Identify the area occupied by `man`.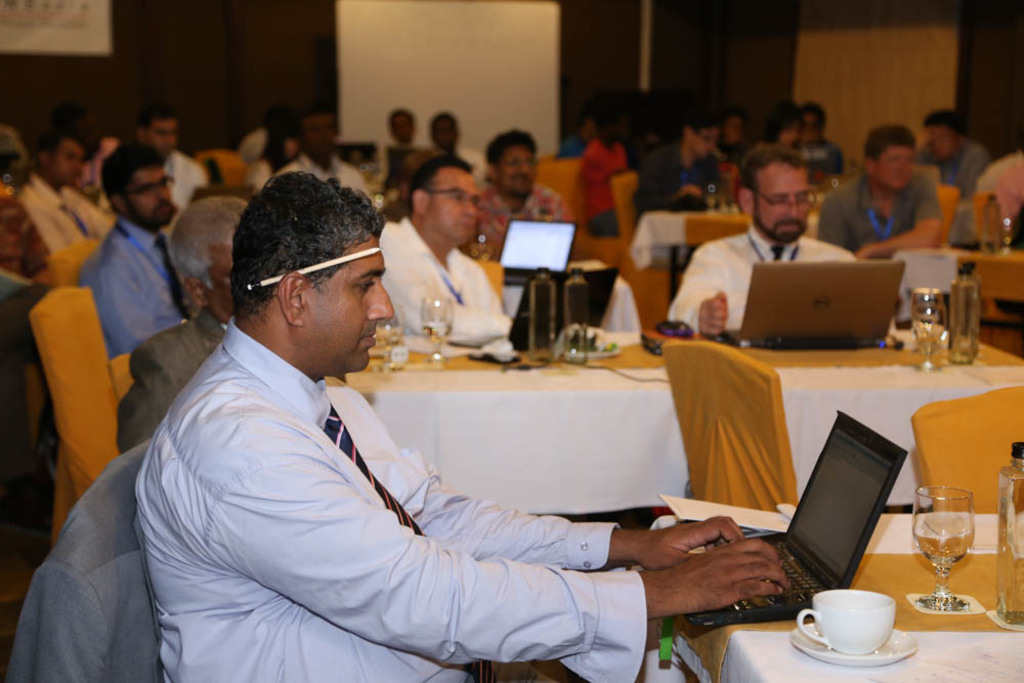
Area: locate(479, 128, 570, 261).
